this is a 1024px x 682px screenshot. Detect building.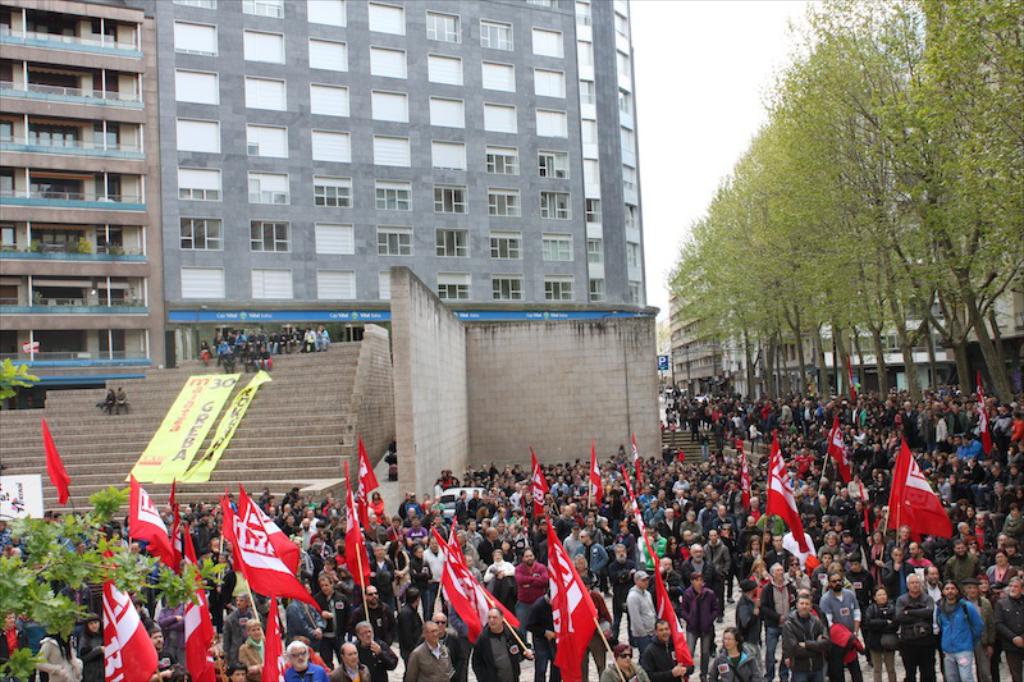
(x1=0, y1=0, x2=157, y2=403).
